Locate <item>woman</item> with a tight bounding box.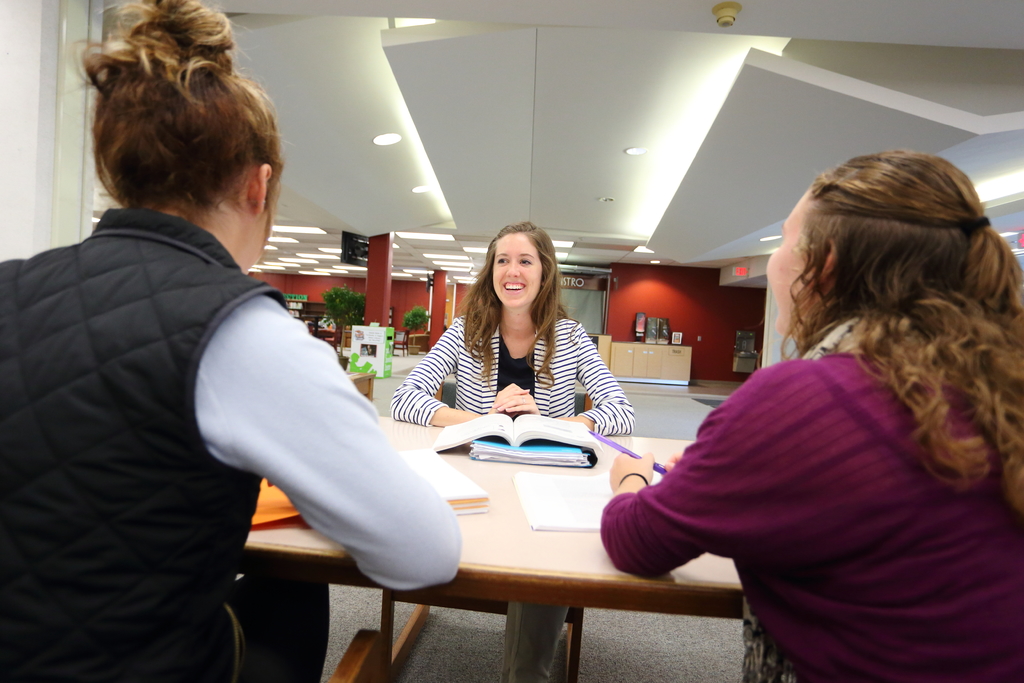
(left=390, top=217, right=635, bottom=682).
